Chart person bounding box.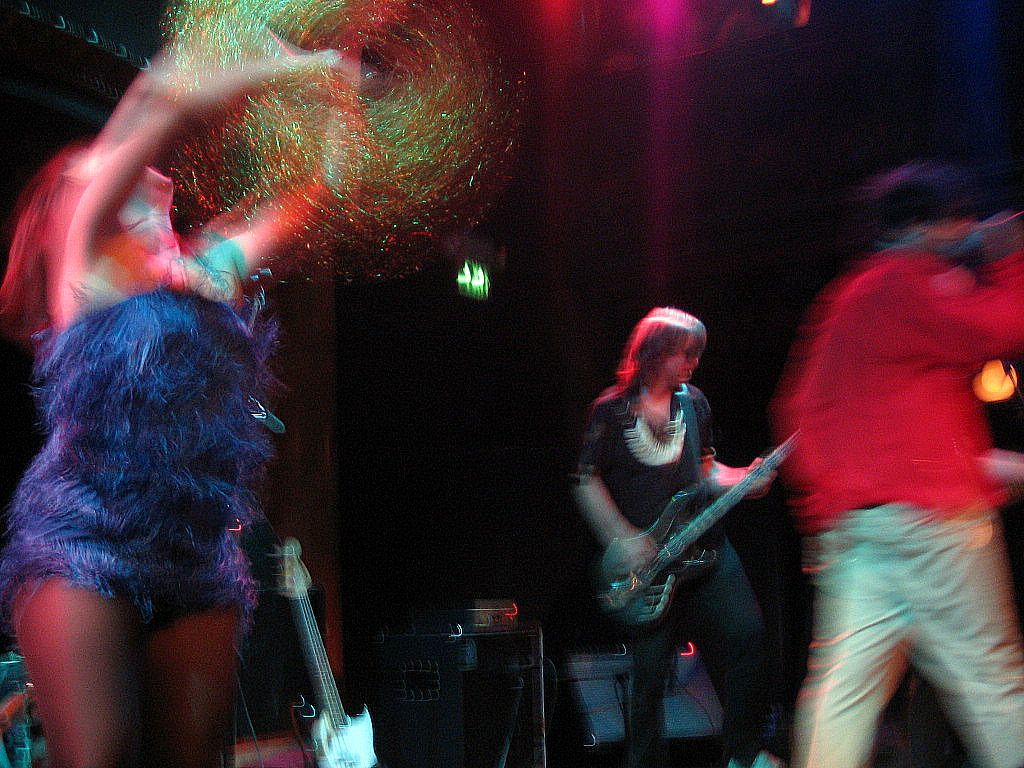
Charted: BBox(580, 297, 773, 719).
